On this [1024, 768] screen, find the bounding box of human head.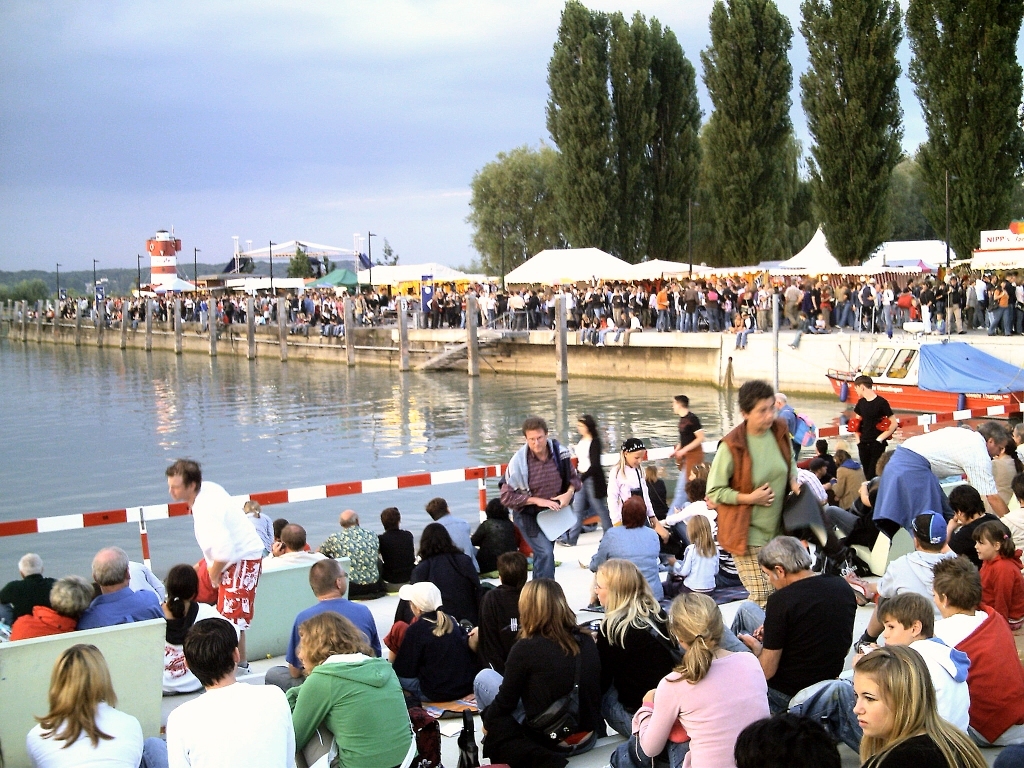
Bounding box: Rect(981, 422, 1006, 458).
